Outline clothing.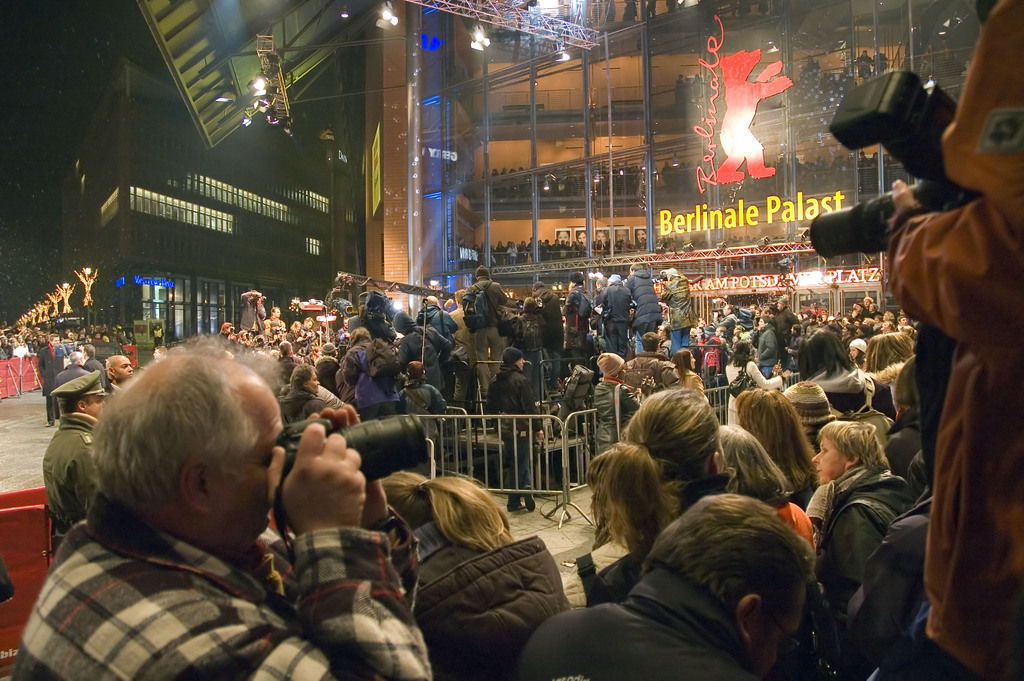
Outline: {"x1": 587, "y1": 373, "x2": 641, "y2": 457}.
